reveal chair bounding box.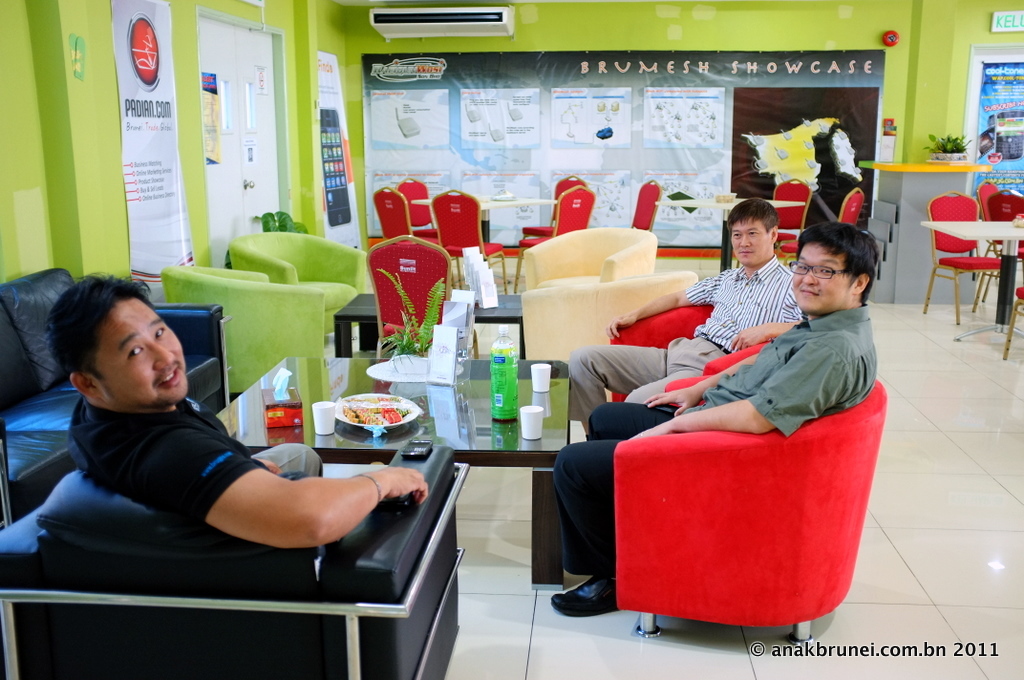
Revealed: BBox(226, 229, 372, 333).
